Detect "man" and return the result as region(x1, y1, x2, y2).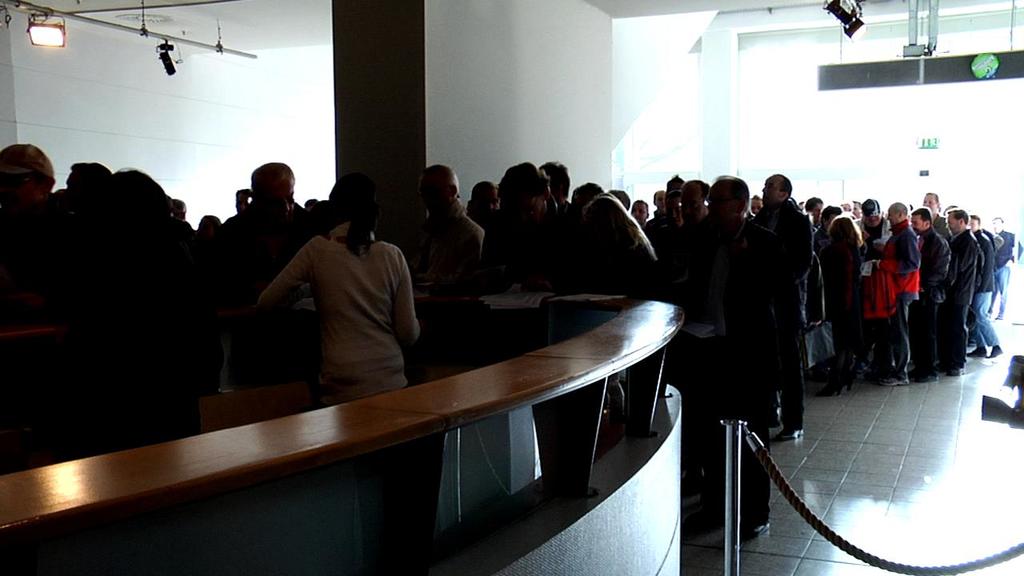
region(488, 153, 567, 299).
